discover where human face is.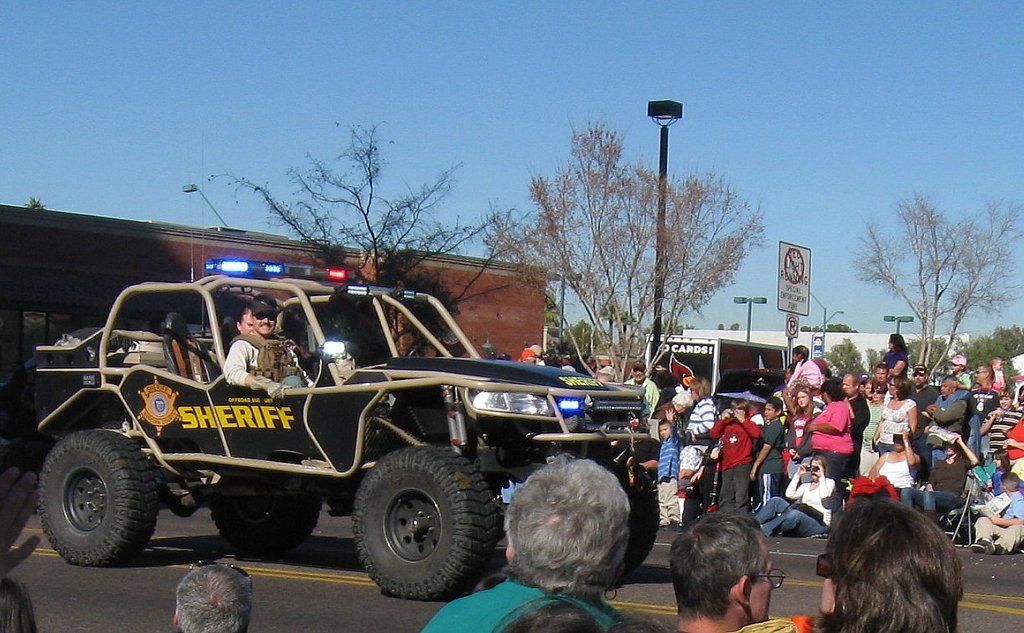
Discovered at [745, 528, 777, 627].
